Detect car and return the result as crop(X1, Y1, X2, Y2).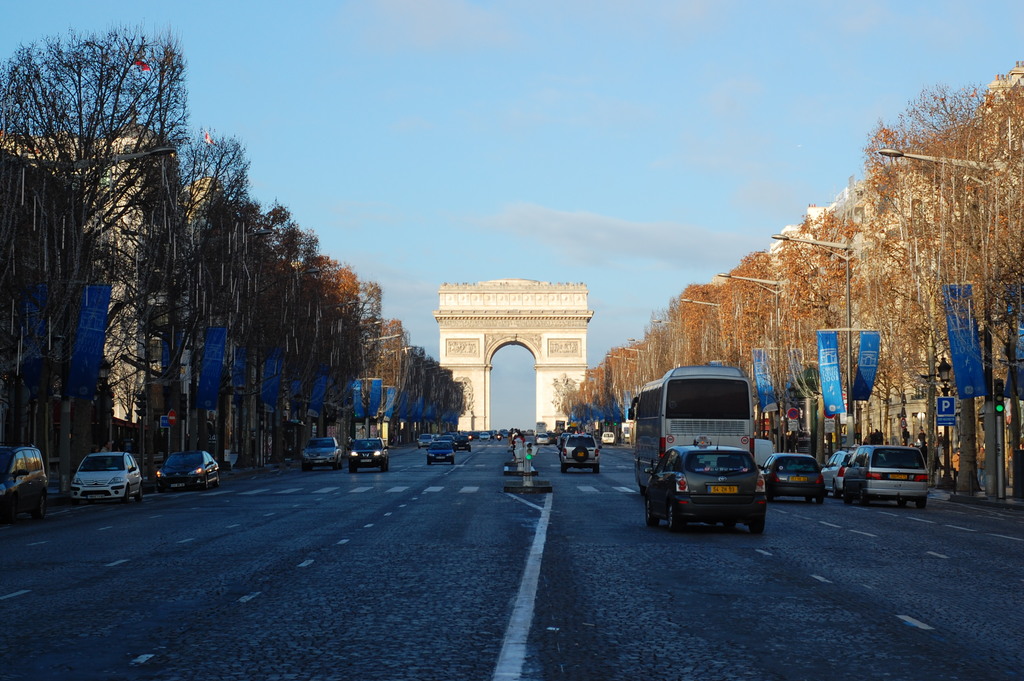
crop(604, 431, 619, 442).
